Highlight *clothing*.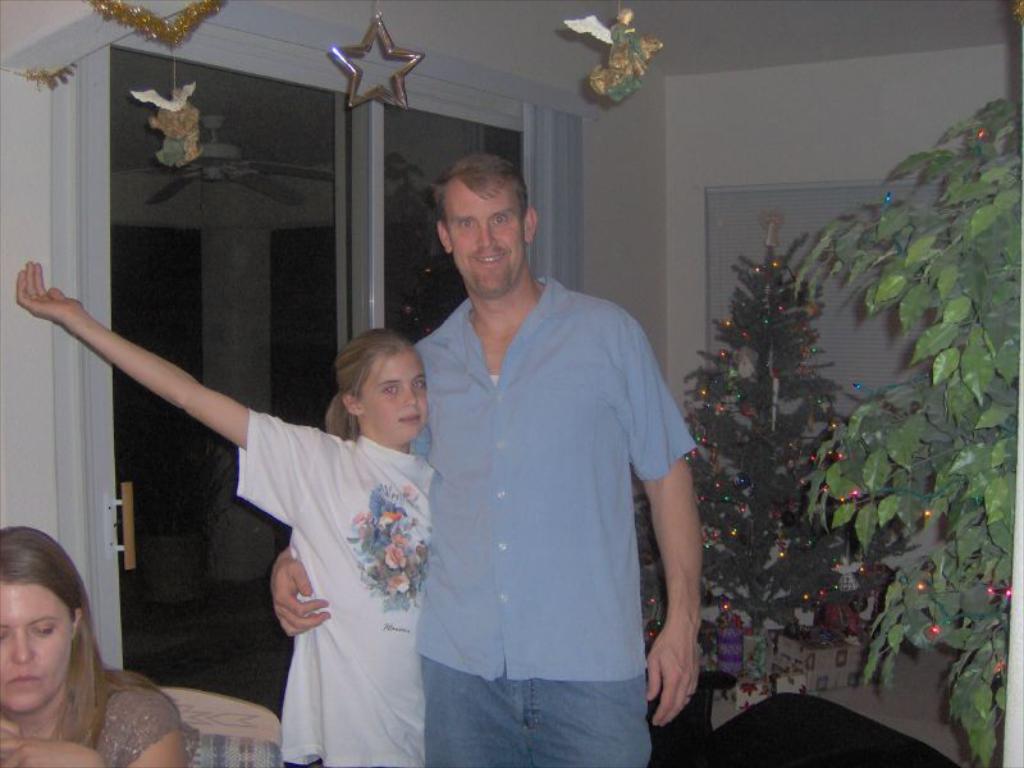
Highlighted region: locate(234, 410, 439, 767).
